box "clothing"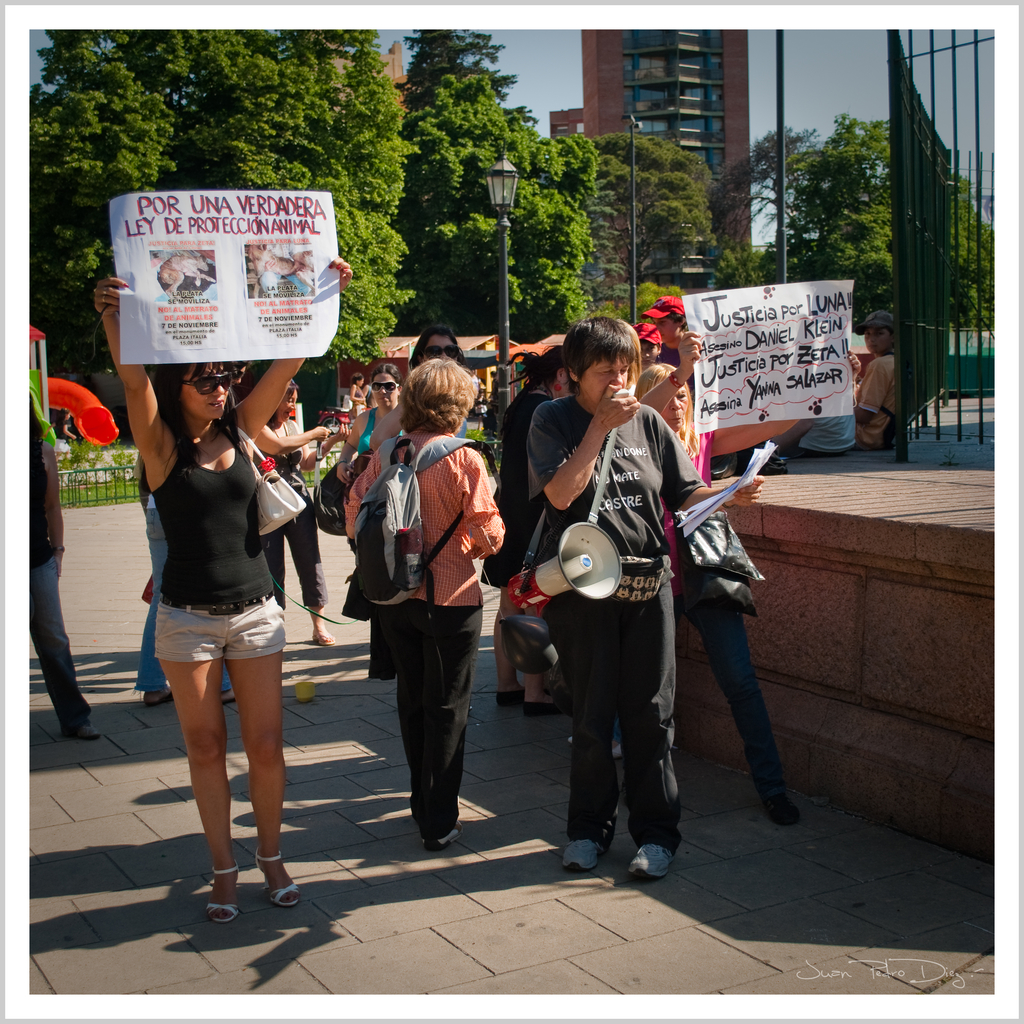
[358, 407, 402, 451]
